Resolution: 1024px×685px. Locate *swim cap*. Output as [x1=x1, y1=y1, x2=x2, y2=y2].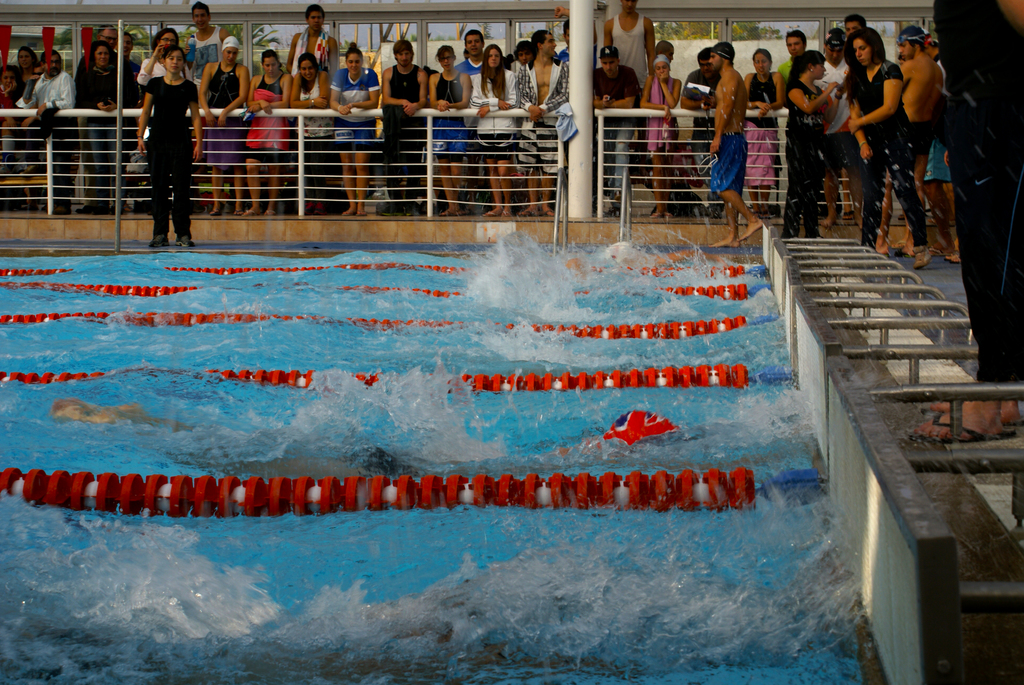
[x1=653, y1=54, x2=671, y2=65].
